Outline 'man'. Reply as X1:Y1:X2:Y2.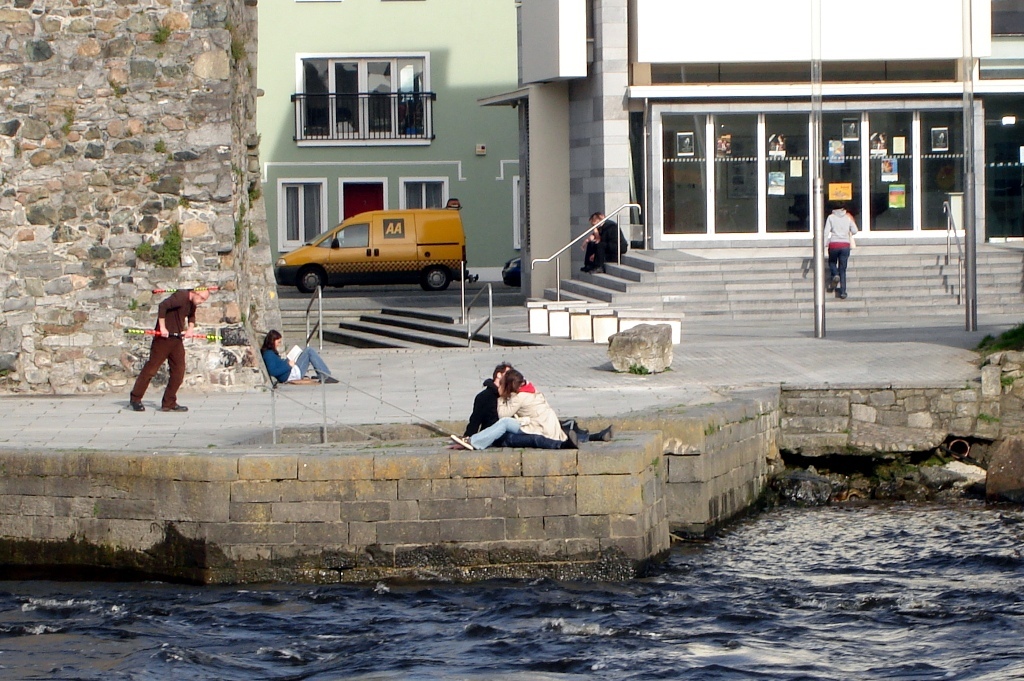
457:358:616:452.
